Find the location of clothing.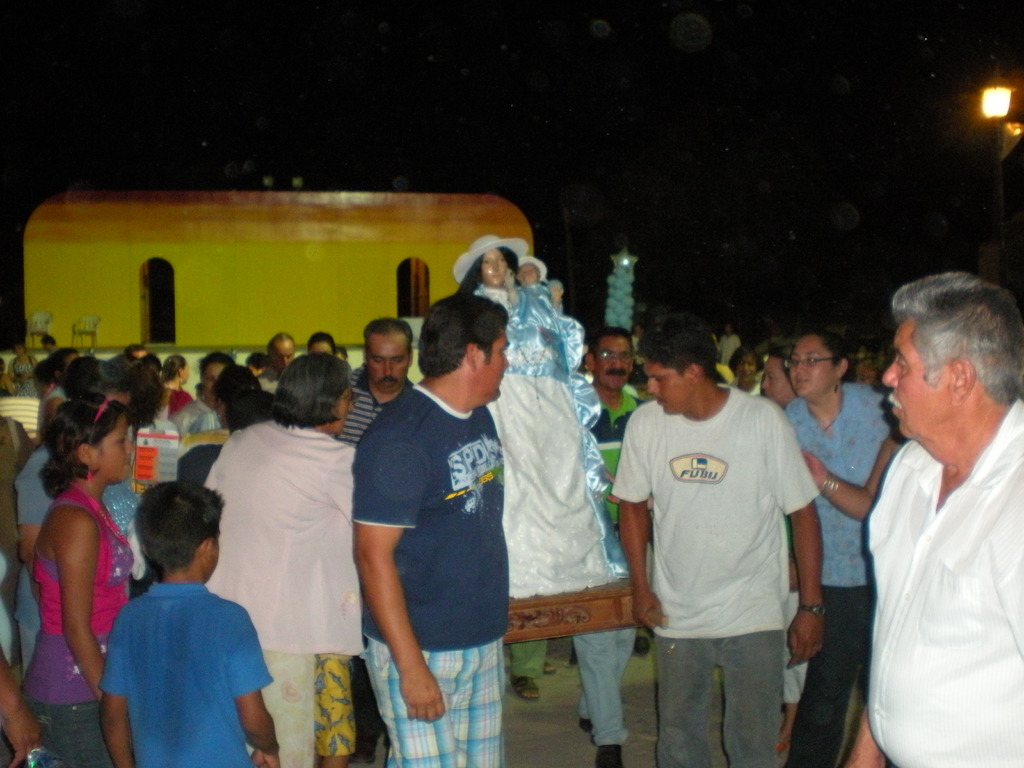
Location: 98:558:262:758.
